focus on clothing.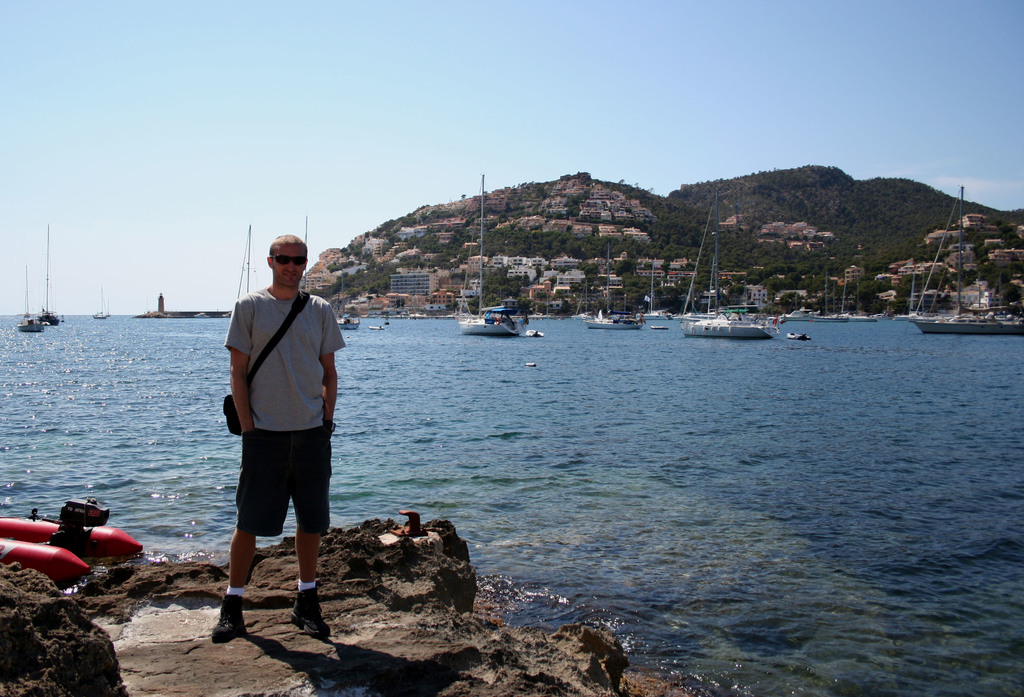
Focused at 218, 274, 339, 584.
